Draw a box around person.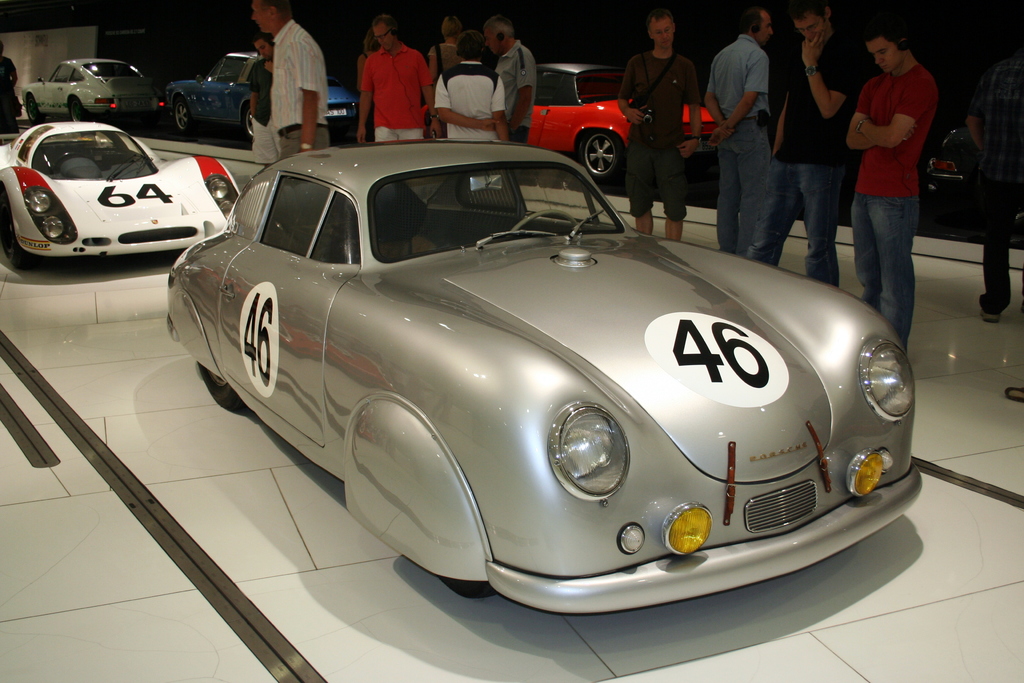
<region>614, 16, 702, 239</region>.
